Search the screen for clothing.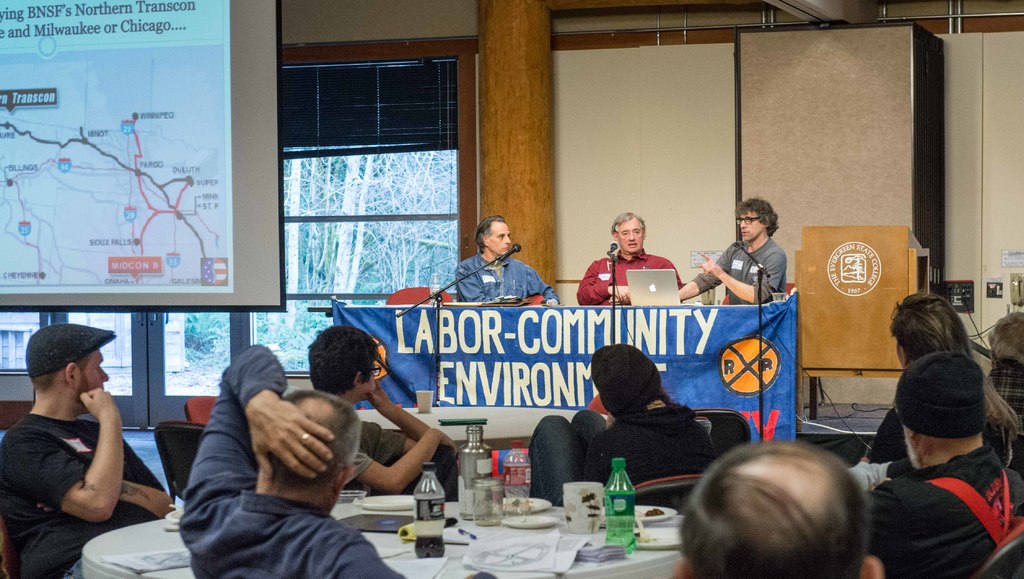
Found at <bbox>339, 426, 460, 498</bbox>.
